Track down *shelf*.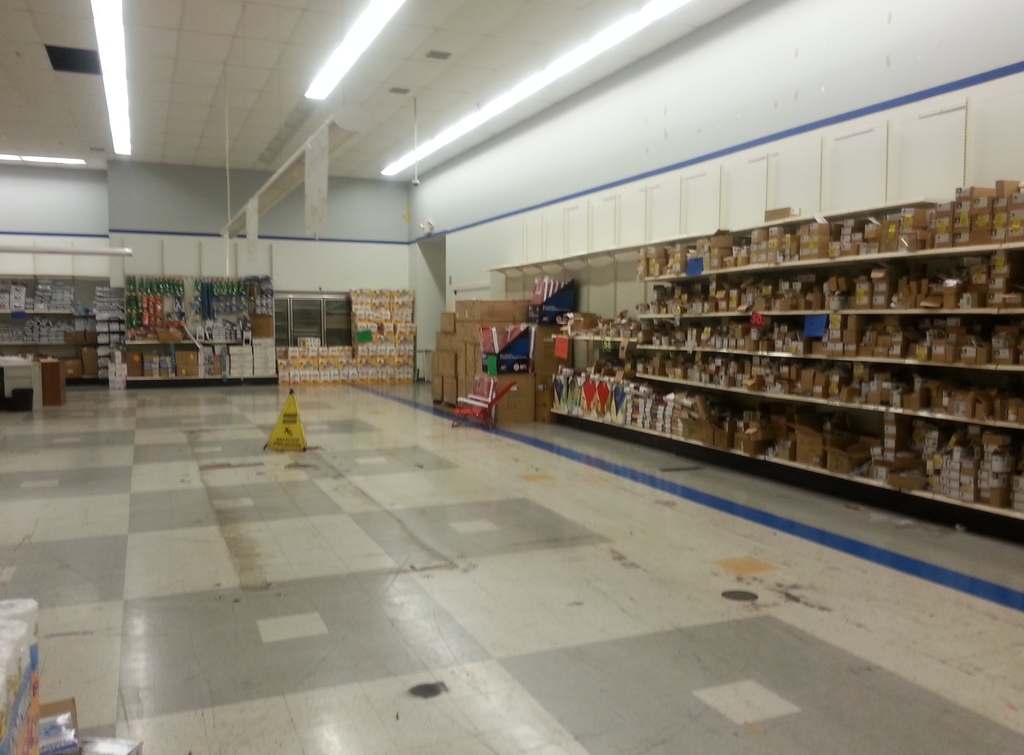
Tracked to 2 262 132 394.
